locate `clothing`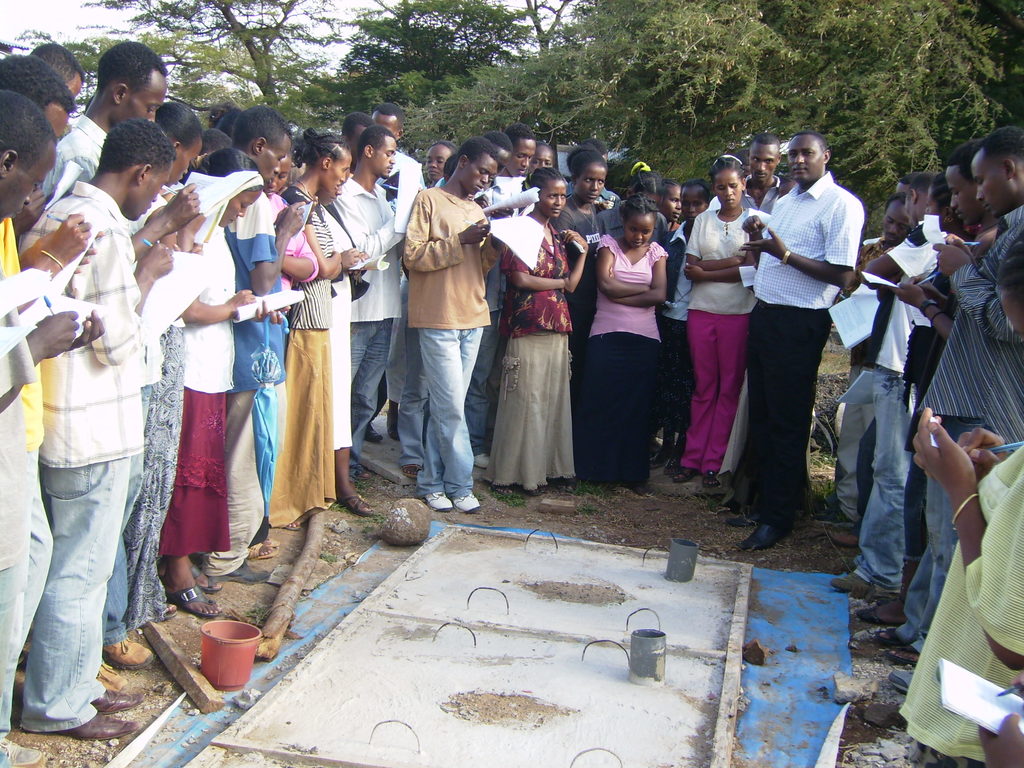
(383, 151, 424, 218)
